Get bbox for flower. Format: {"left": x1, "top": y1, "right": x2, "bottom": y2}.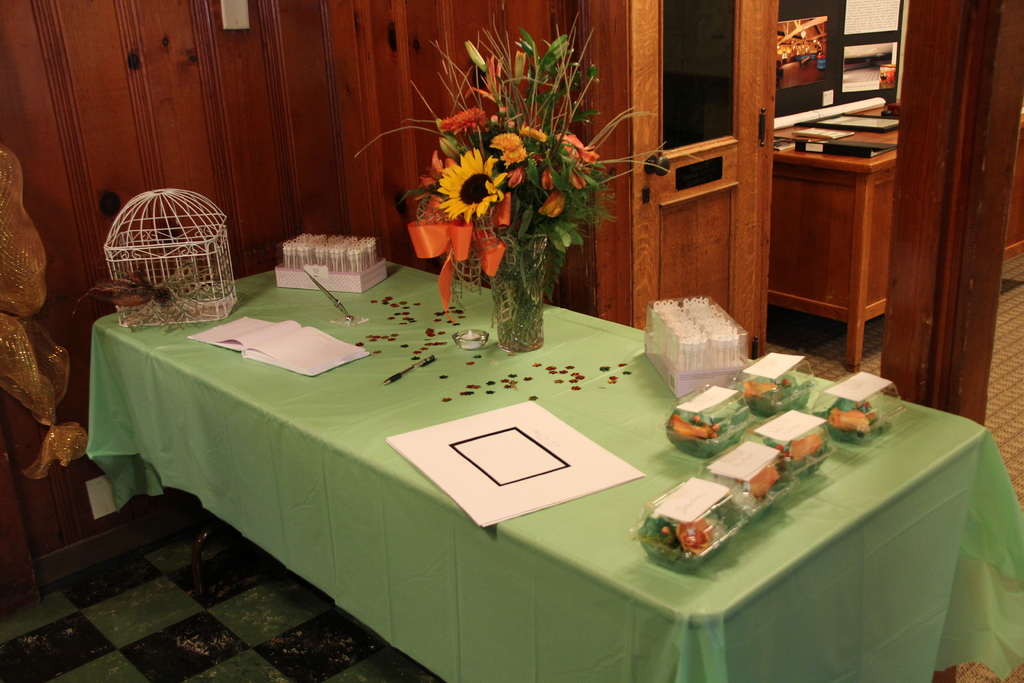
{"left": 444, "top": 147, "right": 505, "bottom": 222}.
